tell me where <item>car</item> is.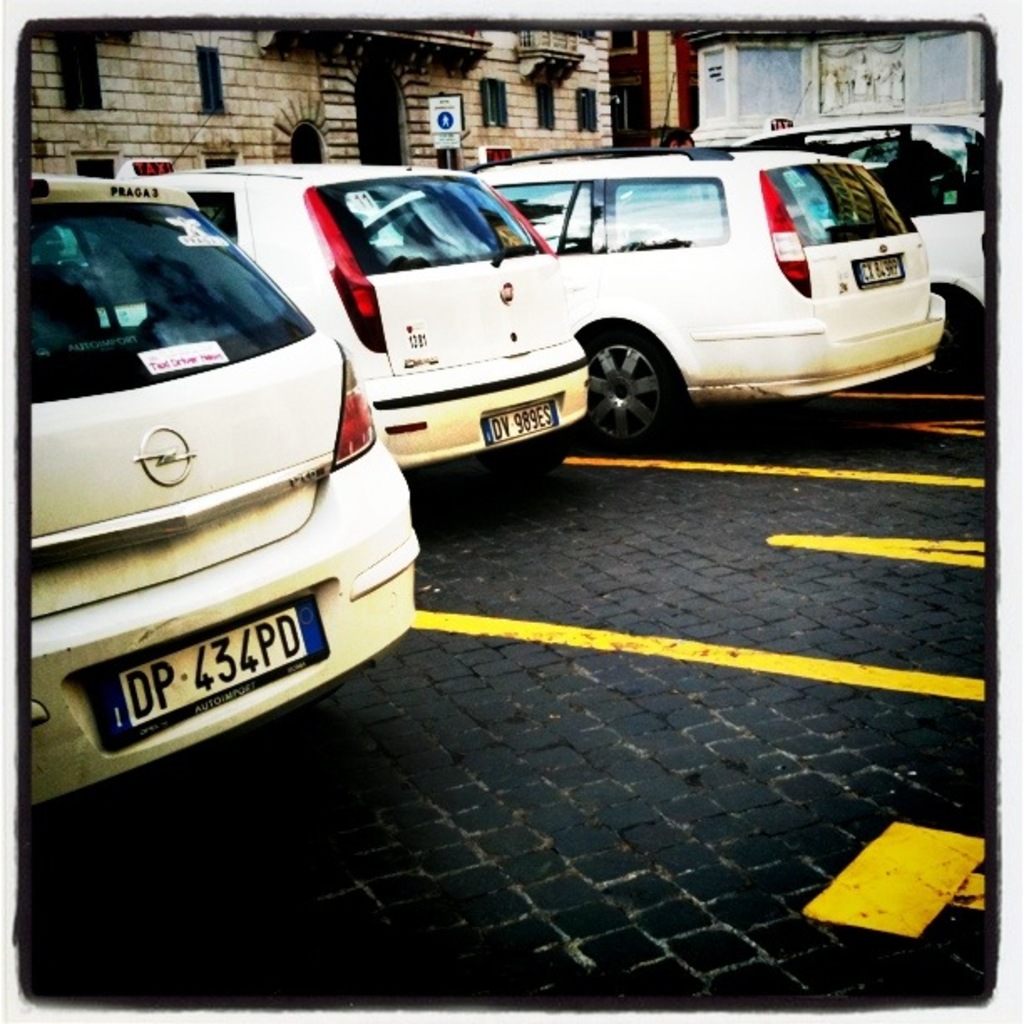
<item>car</item> is at <bbox>363, 70, 945, 452</bbox>.
